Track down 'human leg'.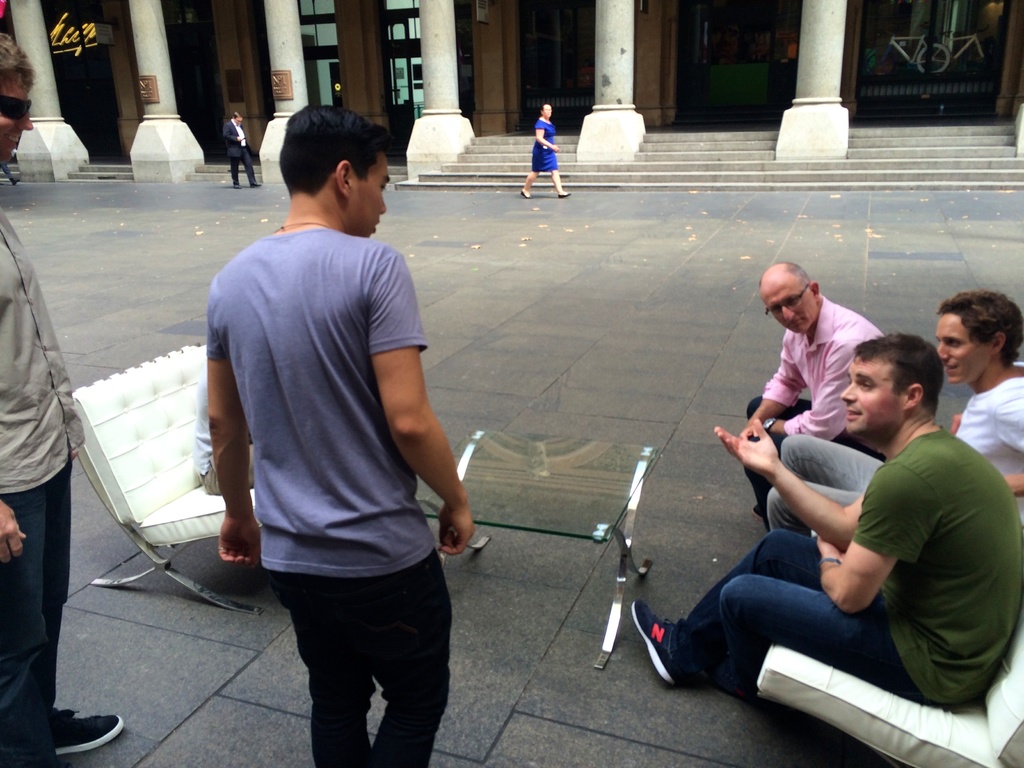
Tracked to 277/583/367/767.
